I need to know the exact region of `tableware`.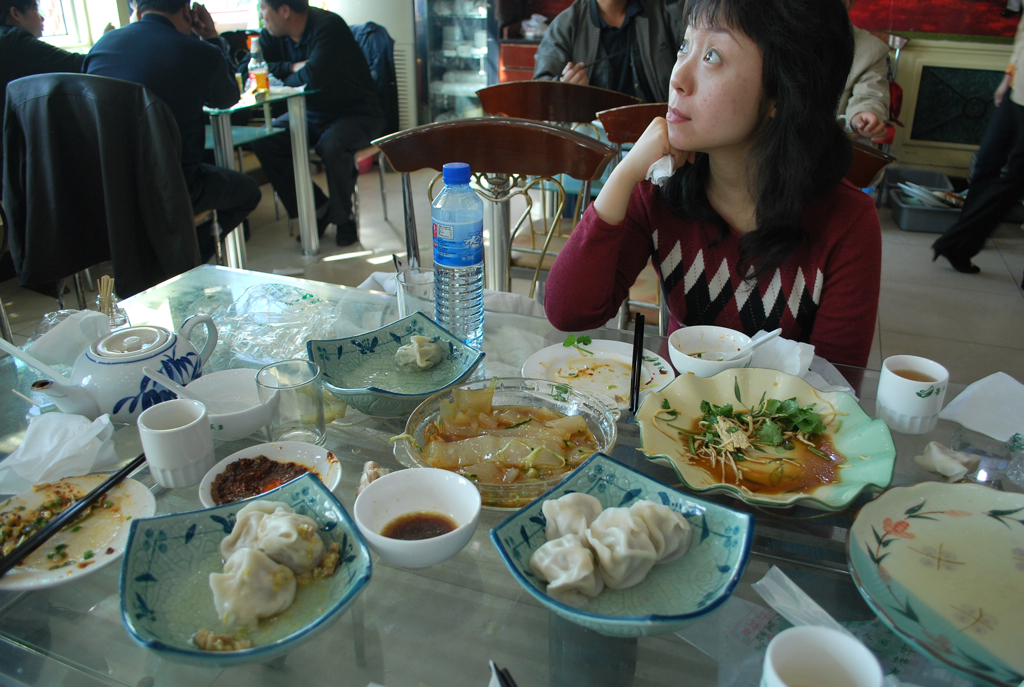
Region: bbox=(876, 354, 950, 433).
